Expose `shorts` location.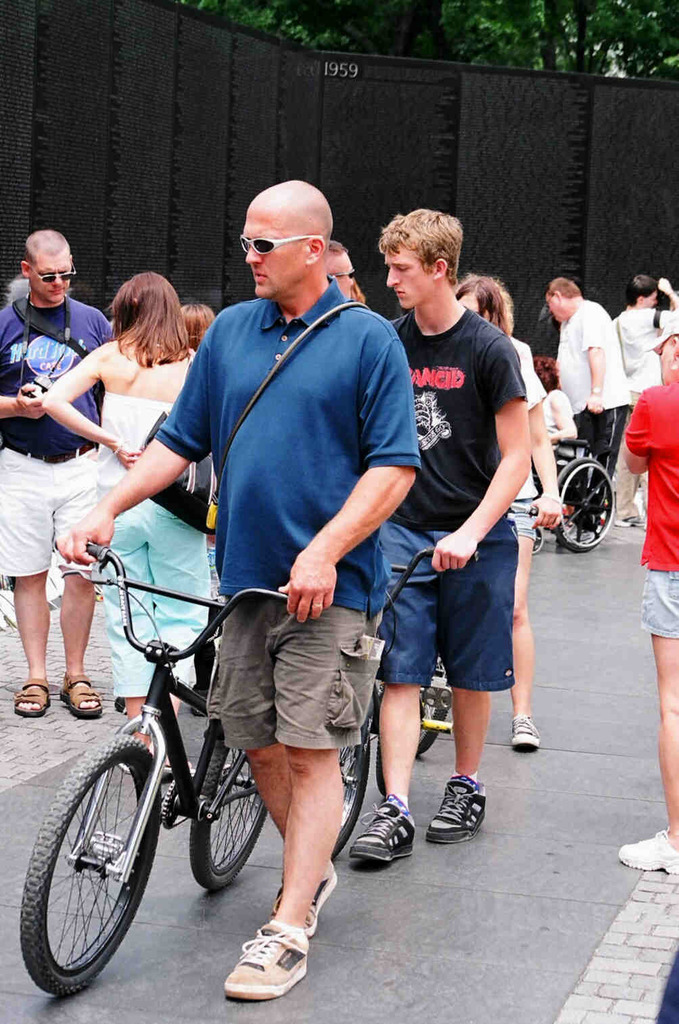
Exposed at [511, 497, 538, 546].
